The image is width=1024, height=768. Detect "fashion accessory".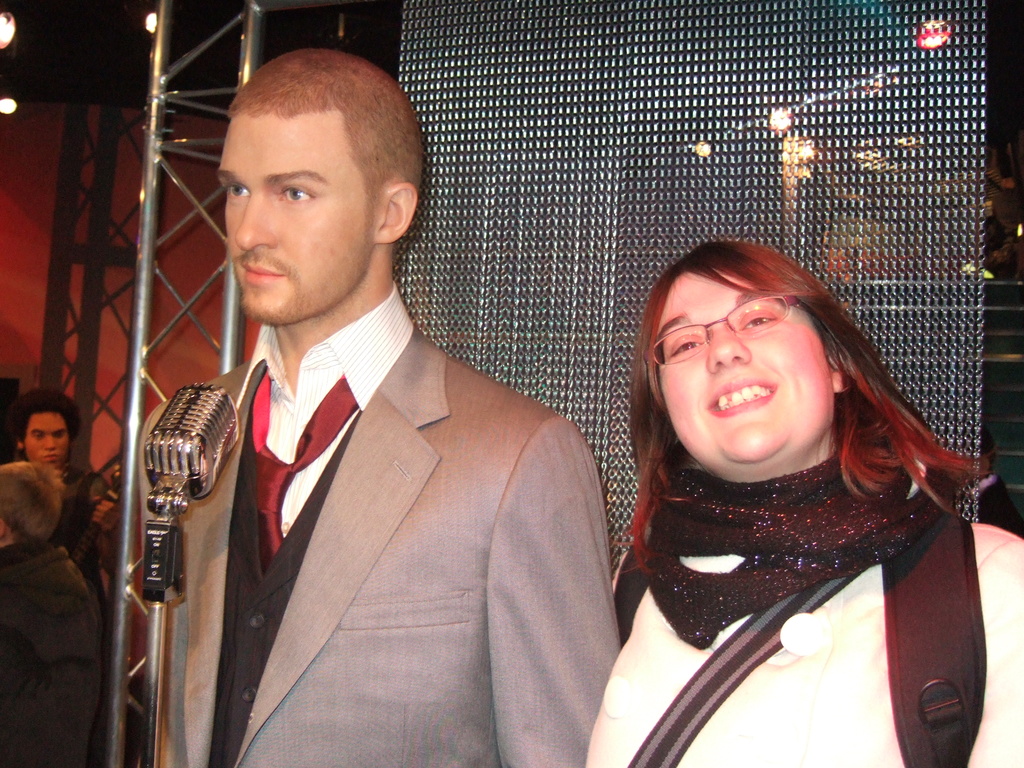
Detection: detection(643, 468, 956, 651).
